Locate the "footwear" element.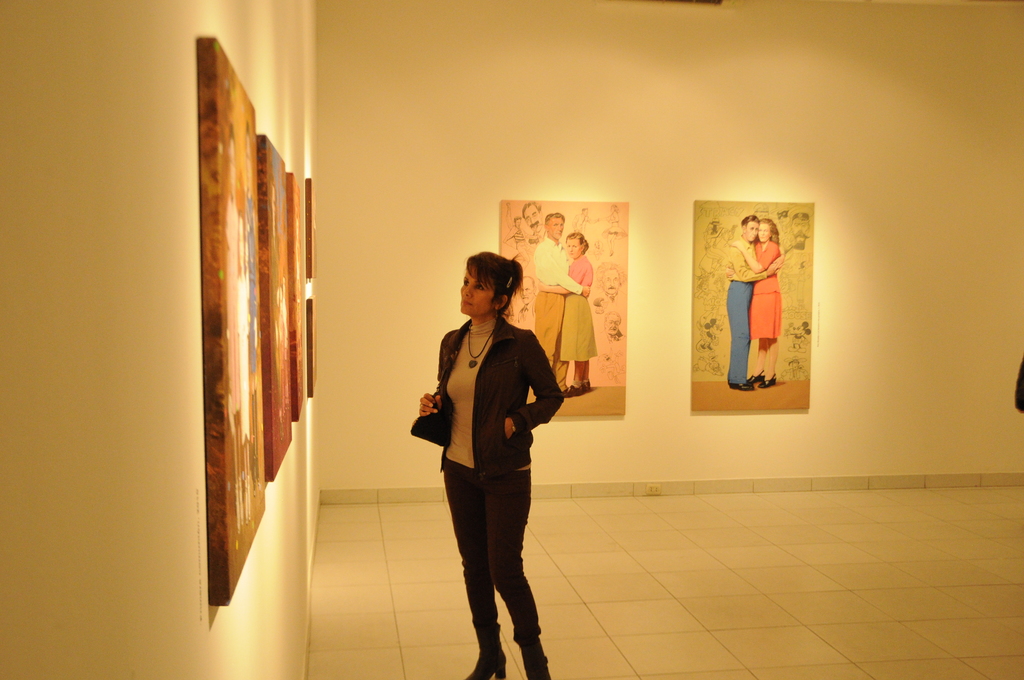
Element bbox: {"left": 459, "top": 654, "right": 509, "bottom": 679}.
